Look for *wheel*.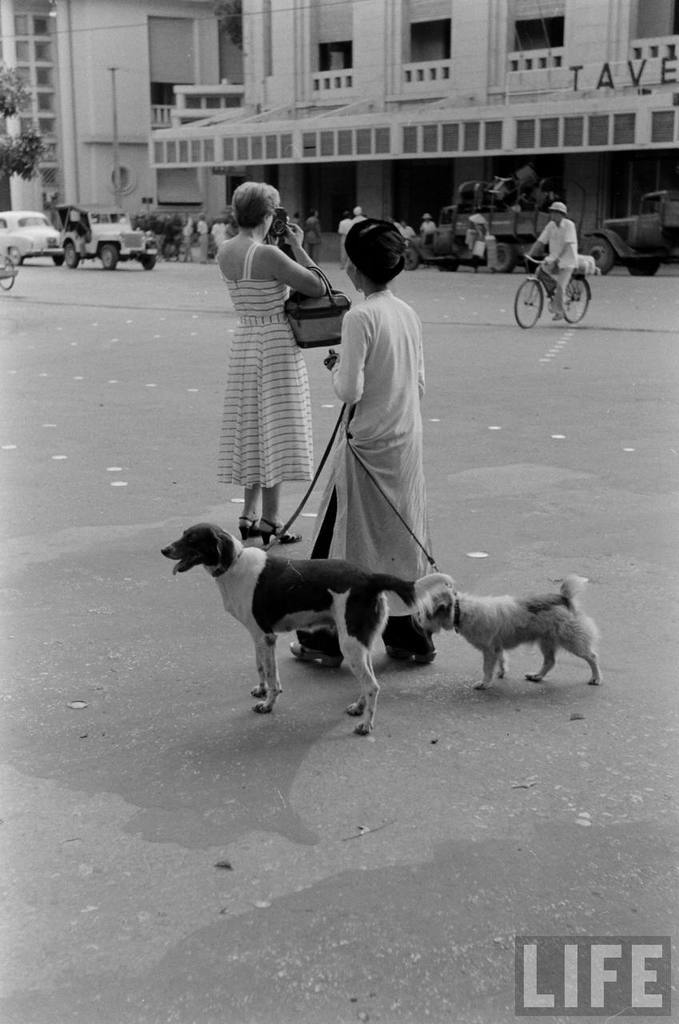
Found: [53,255,65,266].
